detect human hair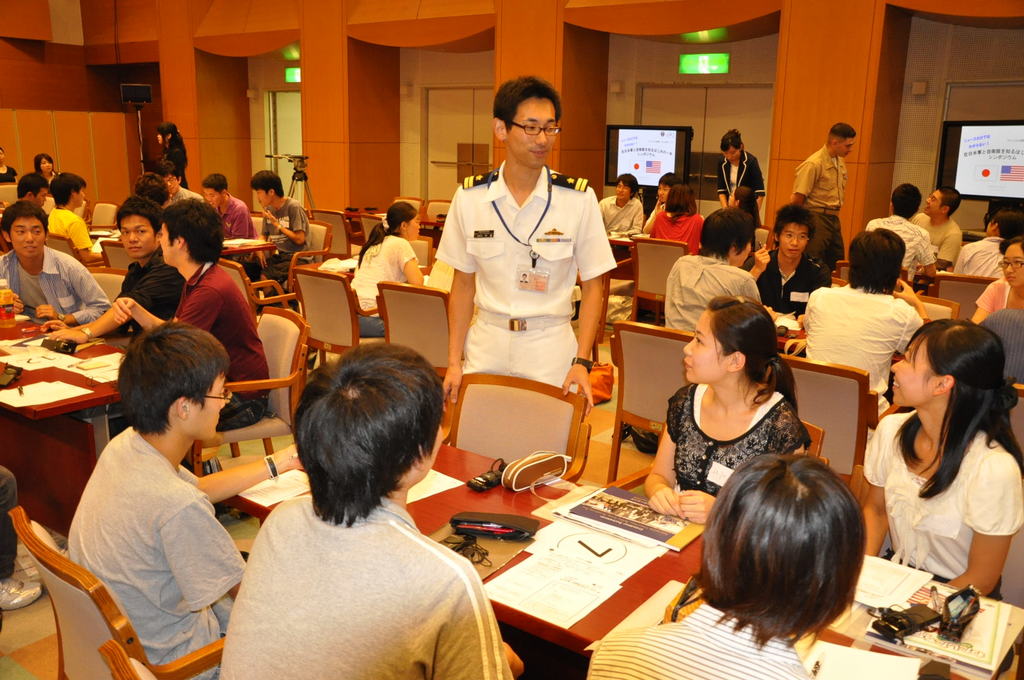
664:184:701:227
